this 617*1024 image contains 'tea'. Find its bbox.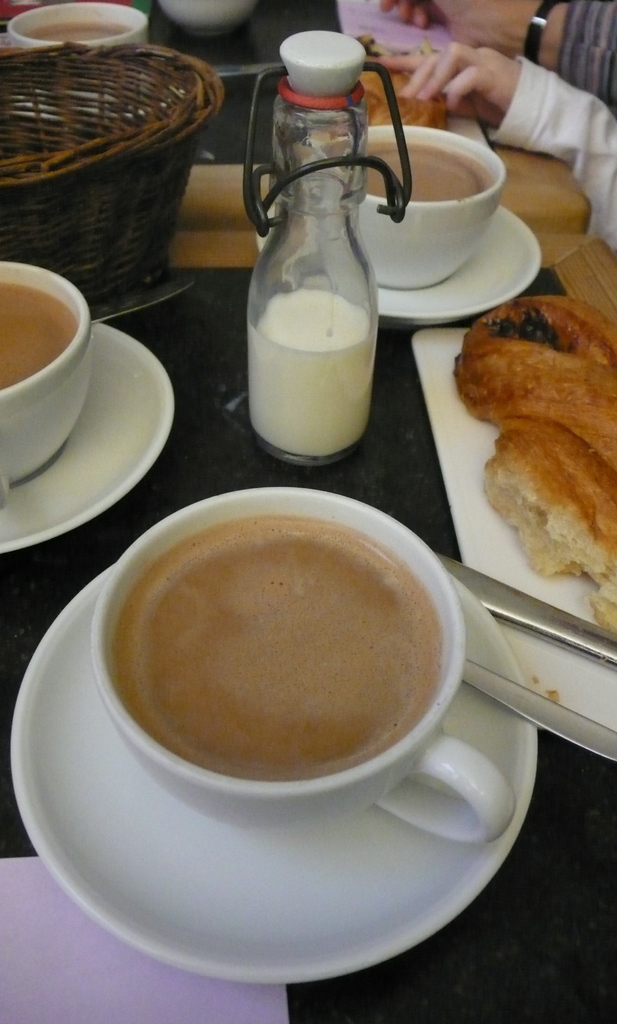
detection(0, 271, 82, 389).
